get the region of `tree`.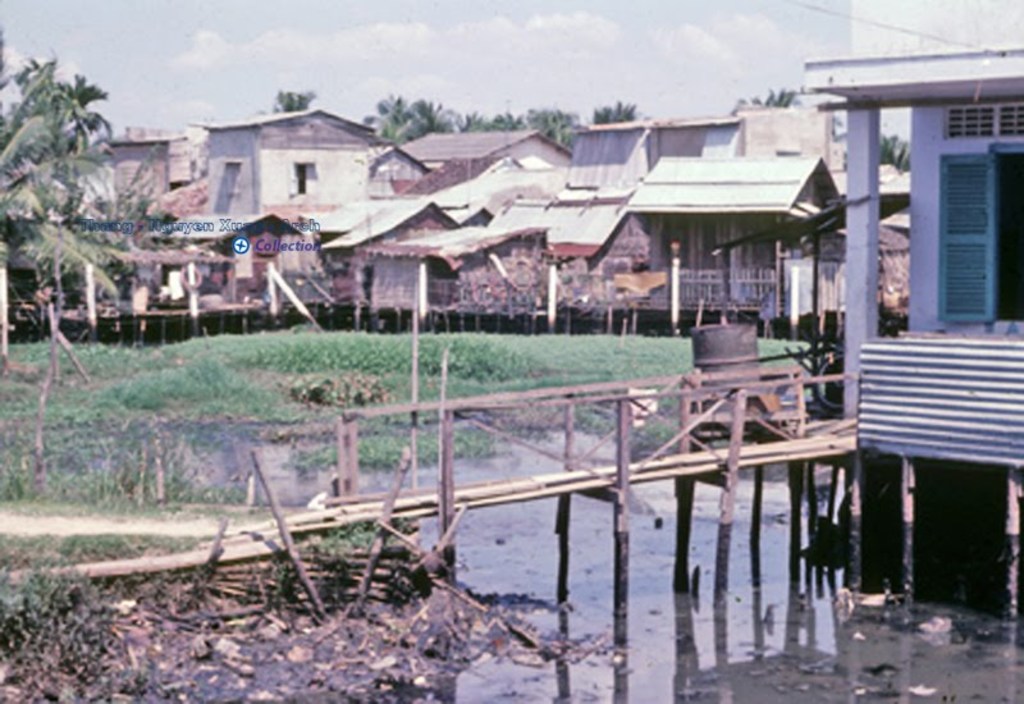
(left=461, top=111, right=497, bottom=131).
